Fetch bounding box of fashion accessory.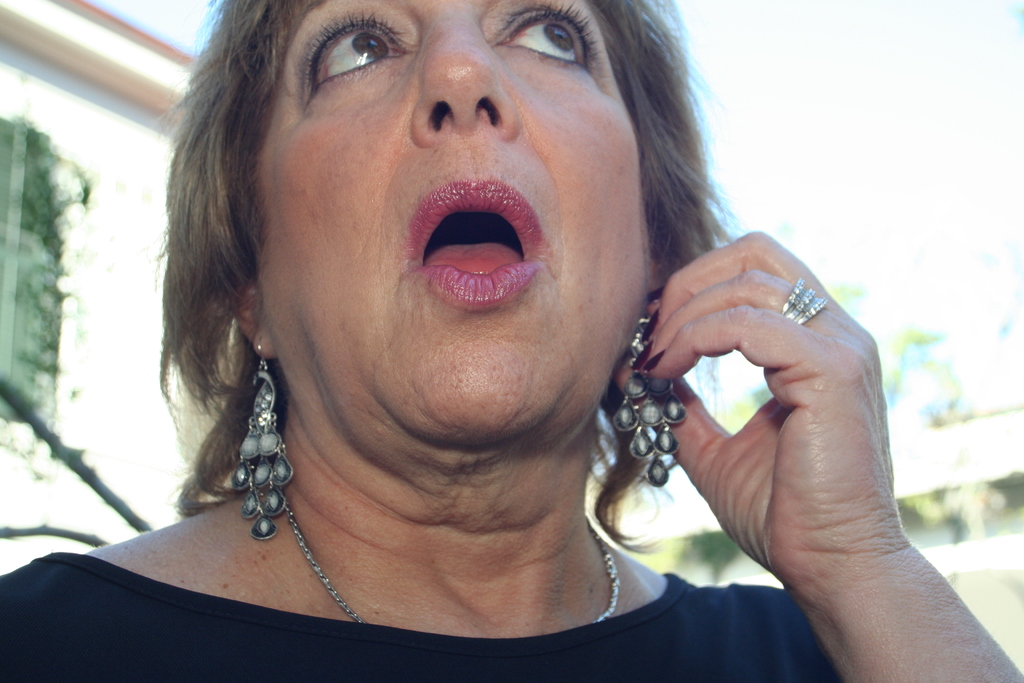
Bbox: [left=643, top=352, right=664, bottom=370].
